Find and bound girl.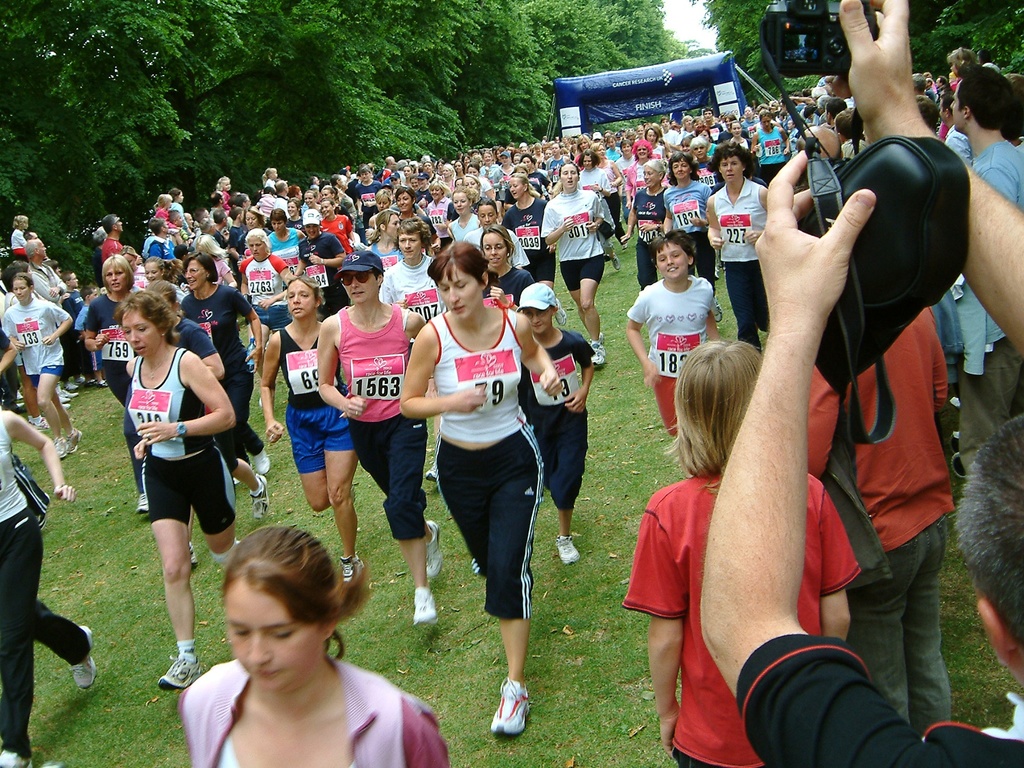
Bound: crop(143, 257, 191, 305).
